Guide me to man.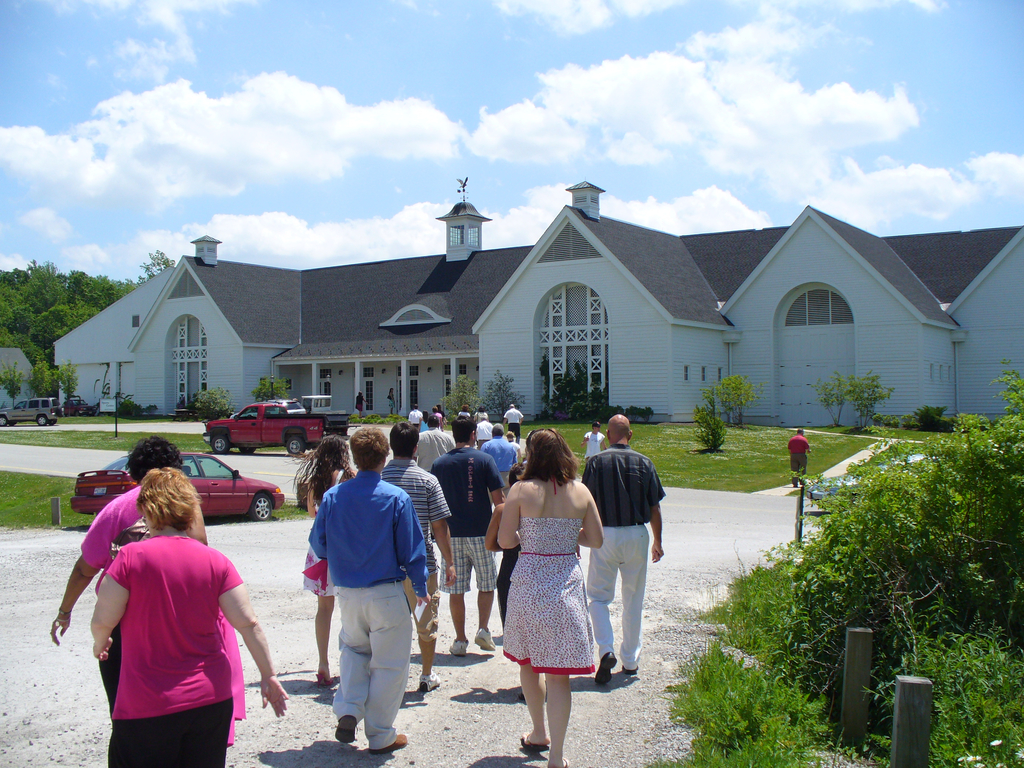
Guidance: rect(788, 430, 811, 486).
